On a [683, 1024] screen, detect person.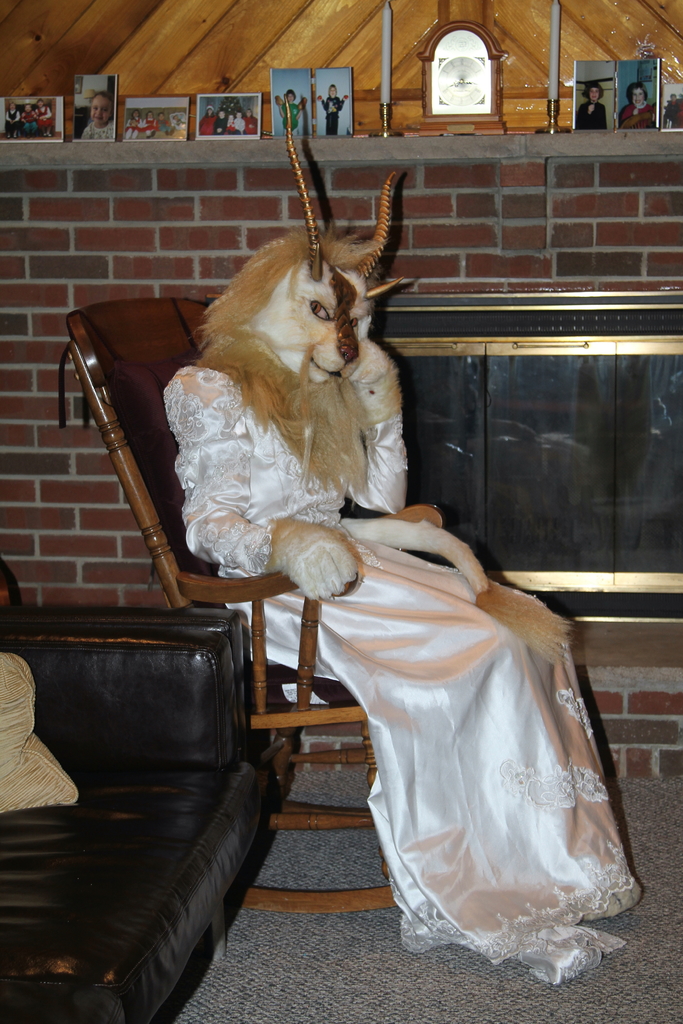
rect(3, 101, 17, 136).
